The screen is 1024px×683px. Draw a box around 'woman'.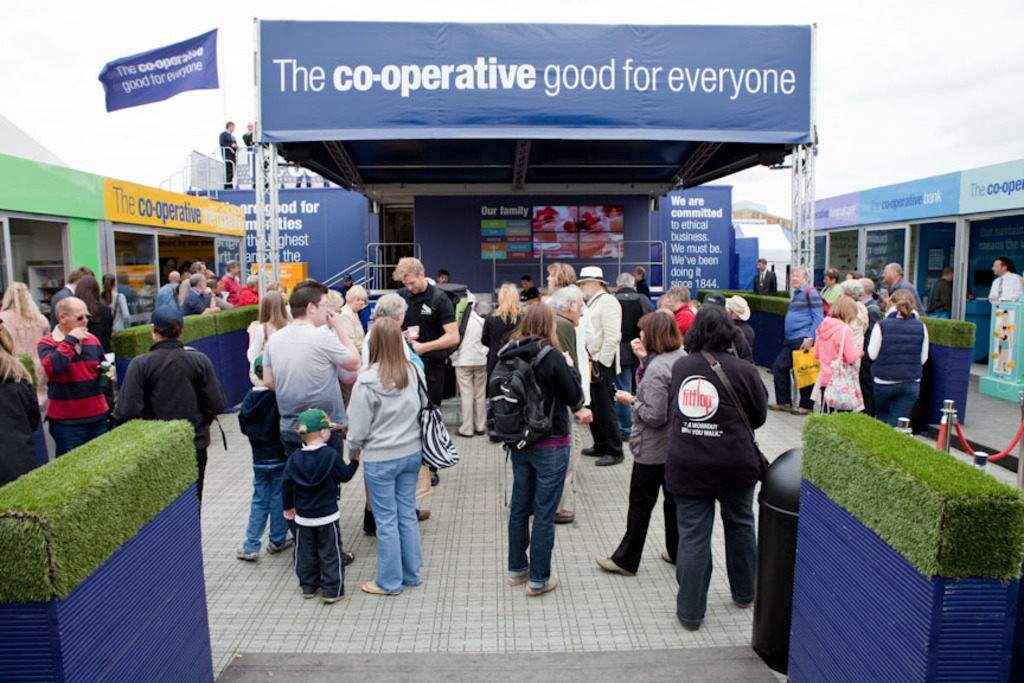
[x1=863, y1=287, x2=930, y2=428].
